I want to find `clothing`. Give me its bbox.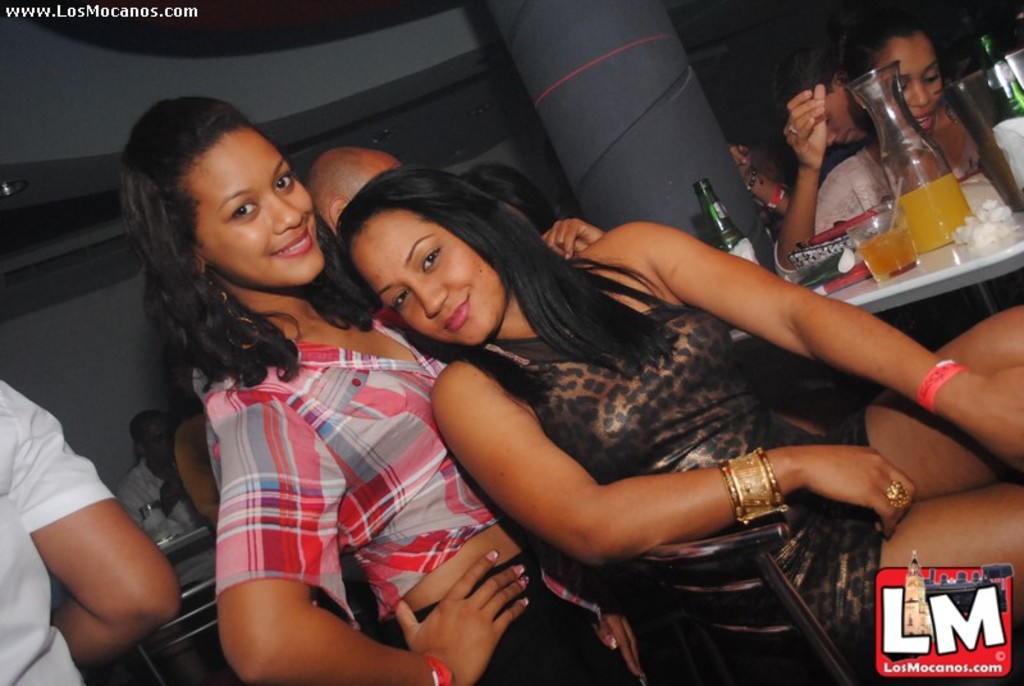
l=470, t=294, r=888, b=685.
